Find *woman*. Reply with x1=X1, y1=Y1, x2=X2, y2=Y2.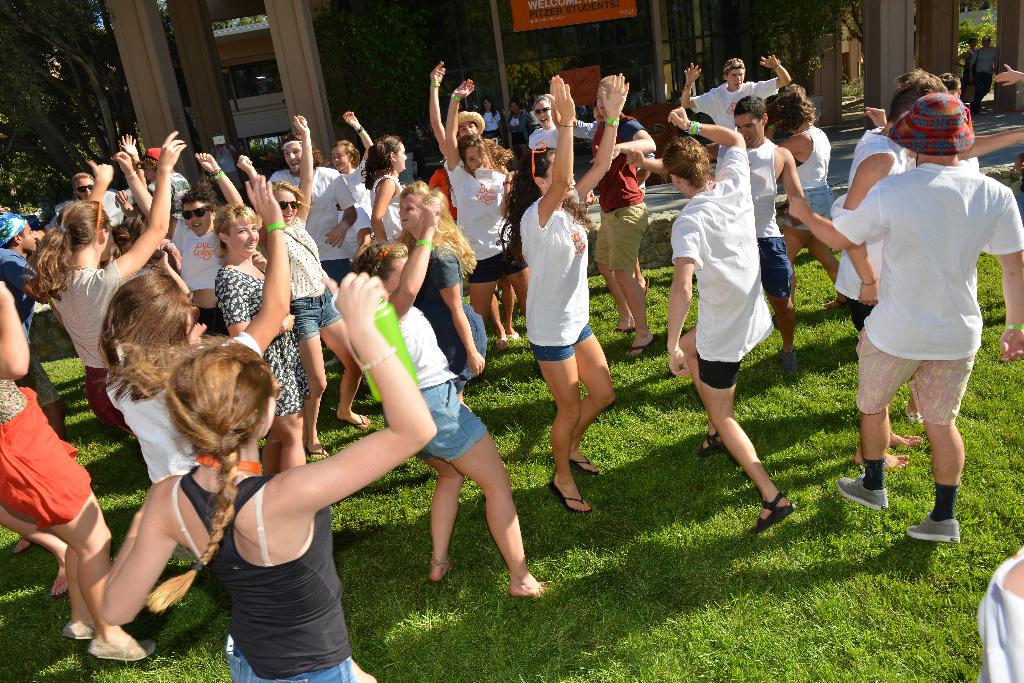
x1=373, y1=190, x2=536, y2=591.
